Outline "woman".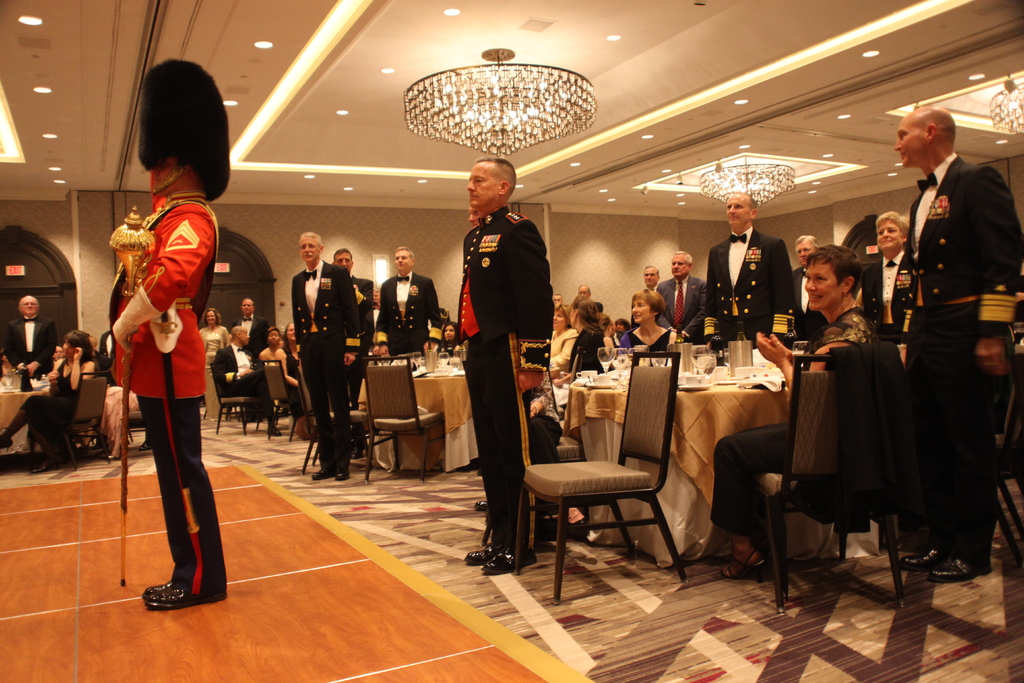
Outline: l=614, t=284, r=681, b=357.
